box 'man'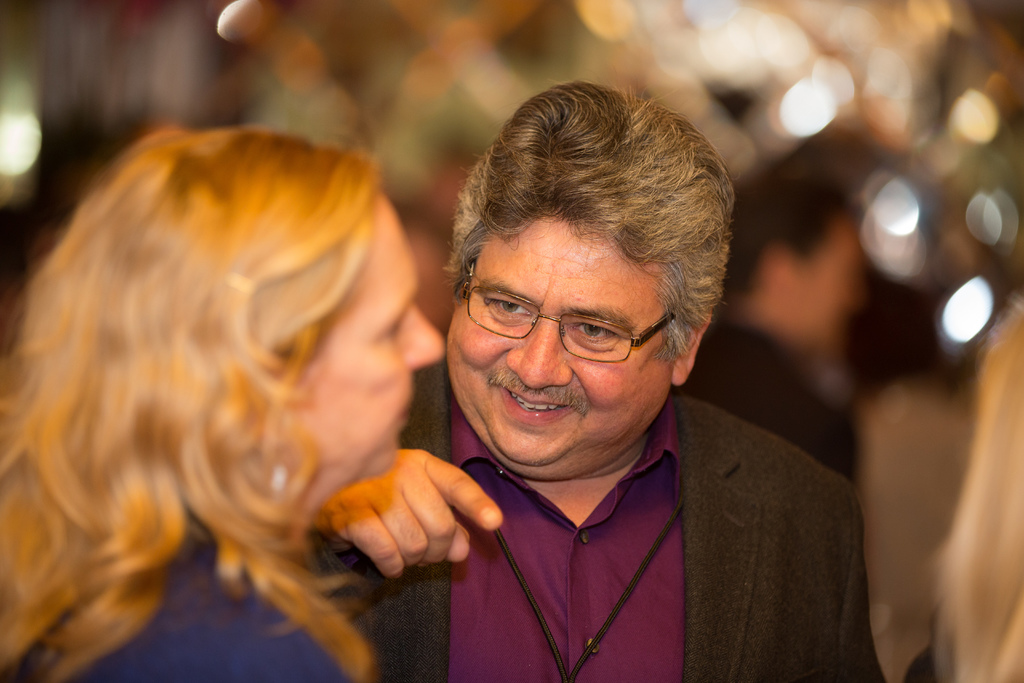
box=[685, 180, 889, 484]
